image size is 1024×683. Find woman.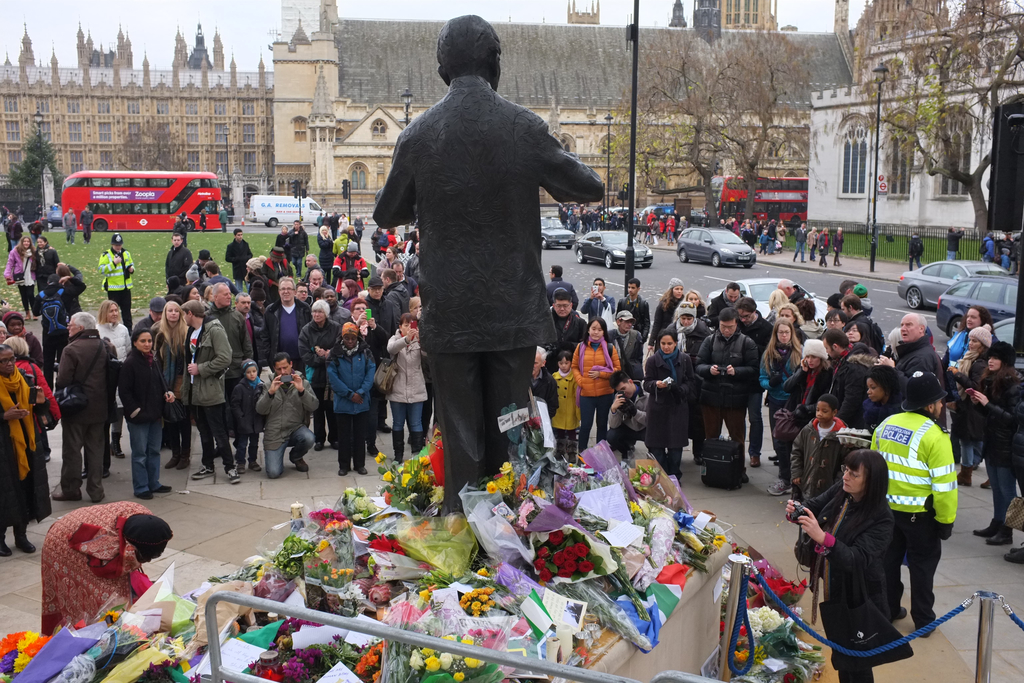
x1=119 y1=323 x2=179 y2=498.
